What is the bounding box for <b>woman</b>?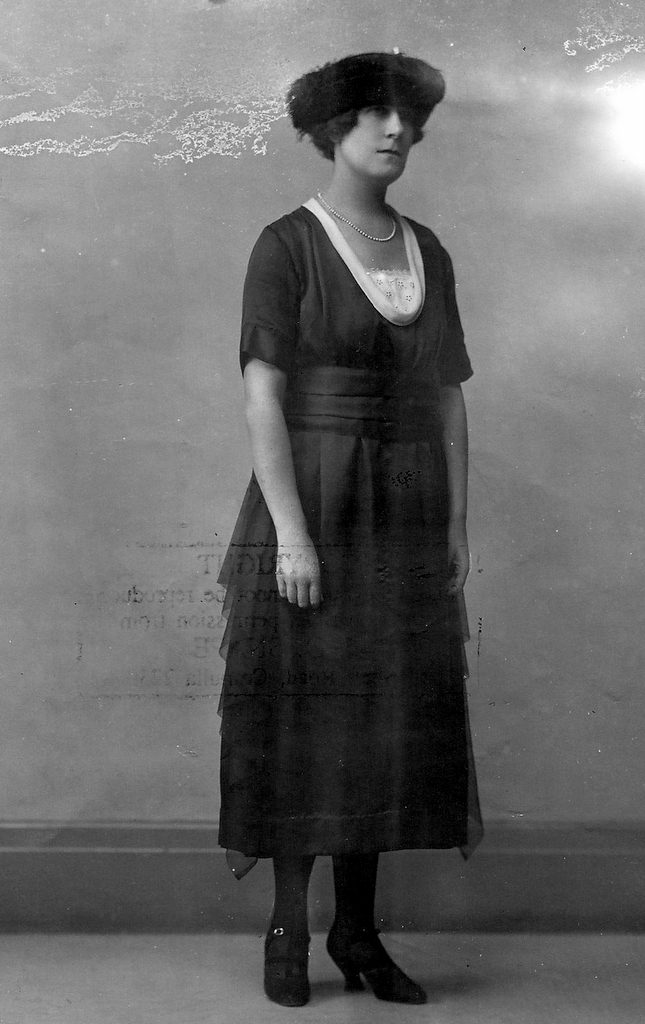
[202,35,512,937].
